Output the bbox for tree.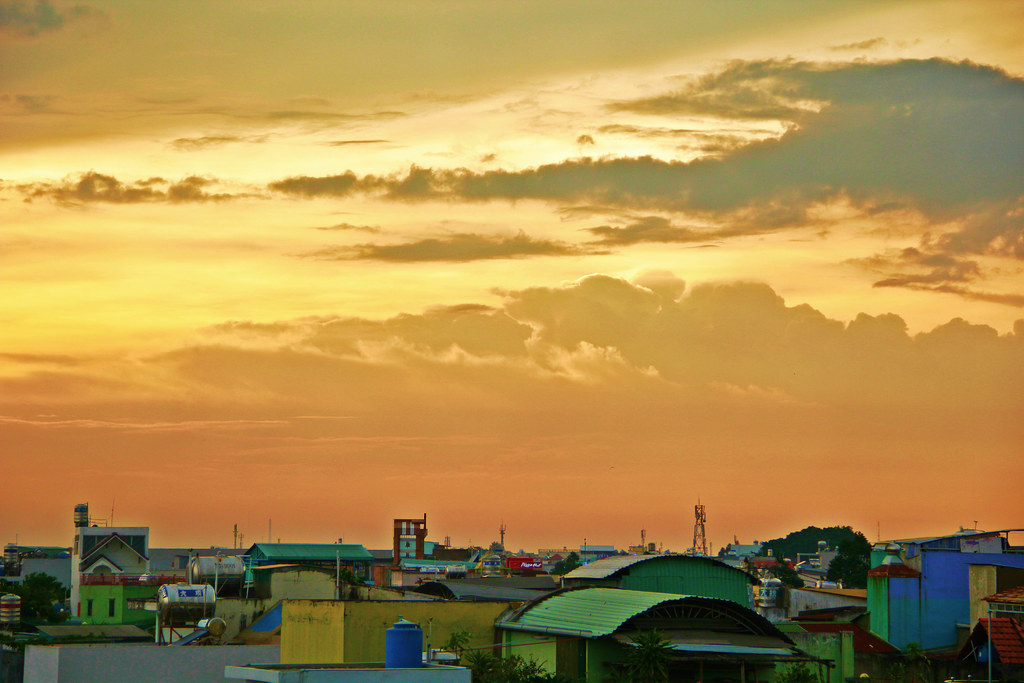
x1=3, y1=570, x2=72, y2=627.
